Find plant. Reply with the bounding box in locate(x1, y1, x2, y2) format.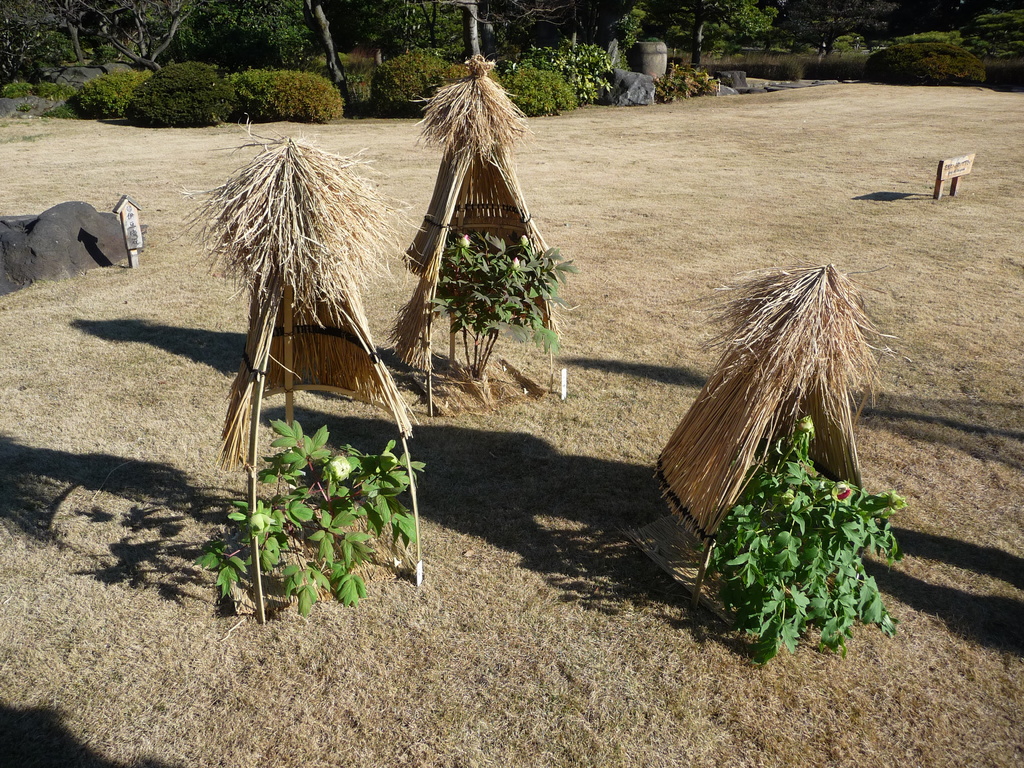
locate(0, 77, 31, 100).
